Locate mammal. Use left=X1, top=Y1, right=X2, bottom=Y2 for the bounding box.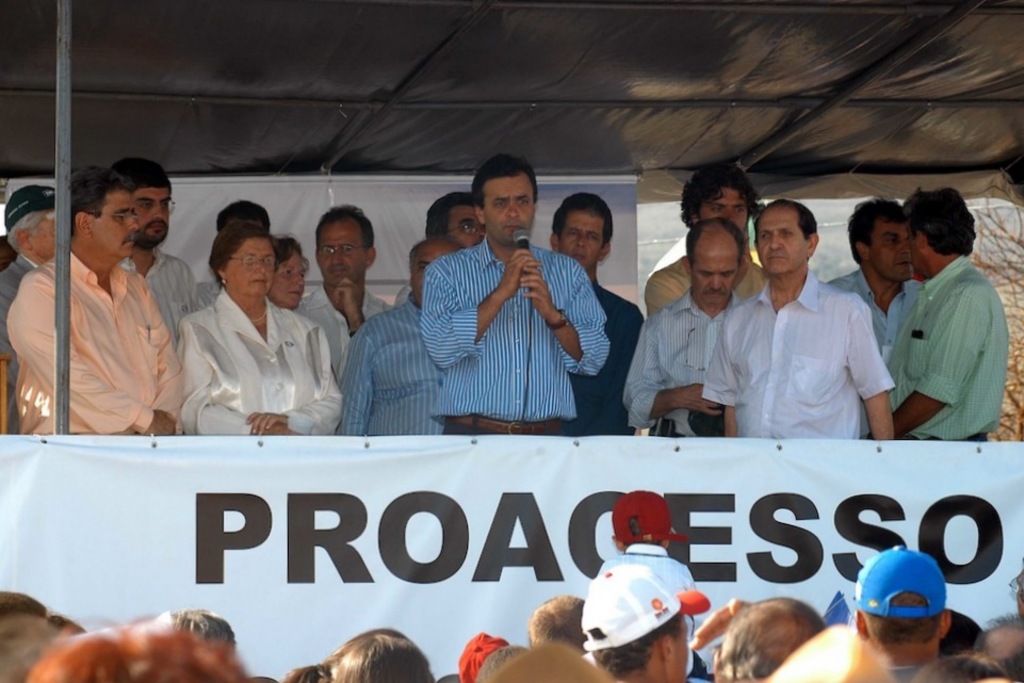
left=701, top=192, right=900, bottom=441.
